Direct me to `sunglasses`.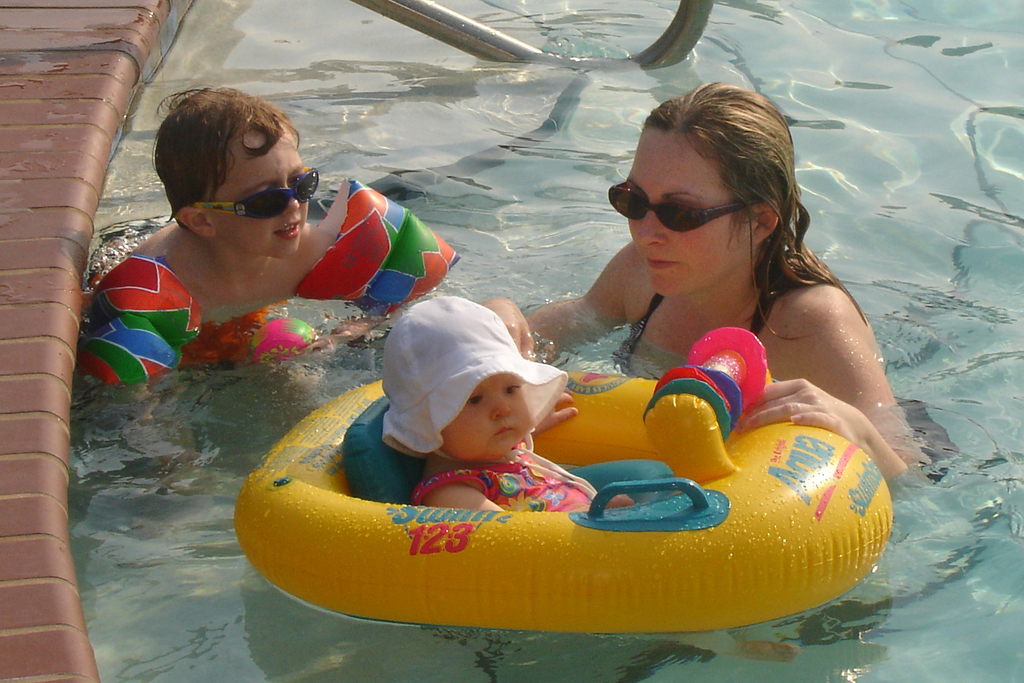
Direction: (left=190, top=165, right=321, bottom=222).
